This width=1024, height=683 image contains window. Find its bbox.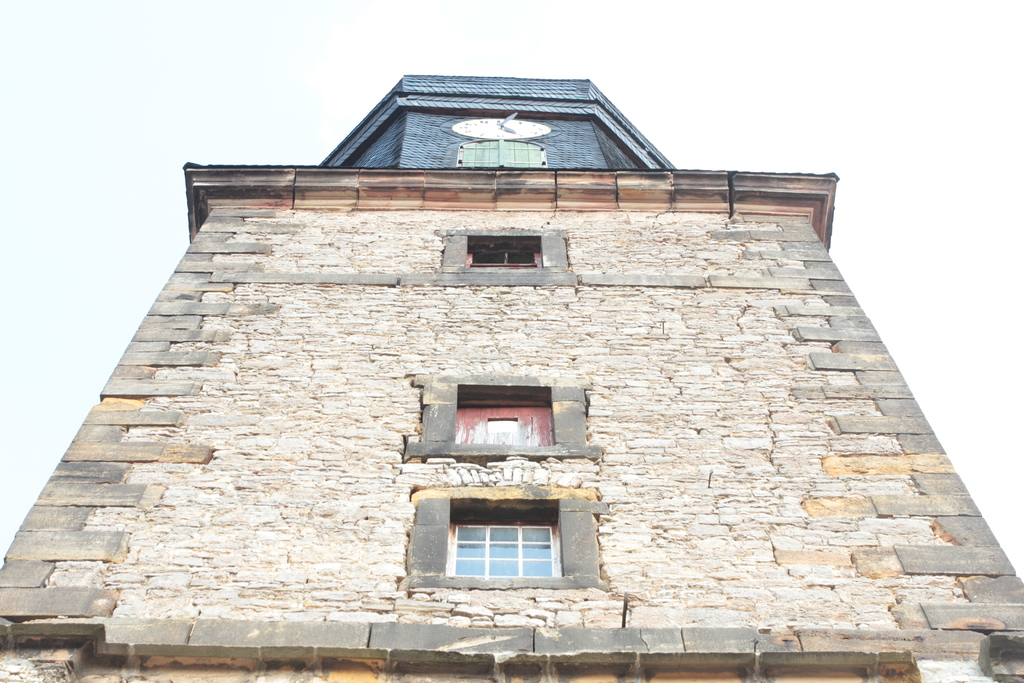
440,486,591,587.
